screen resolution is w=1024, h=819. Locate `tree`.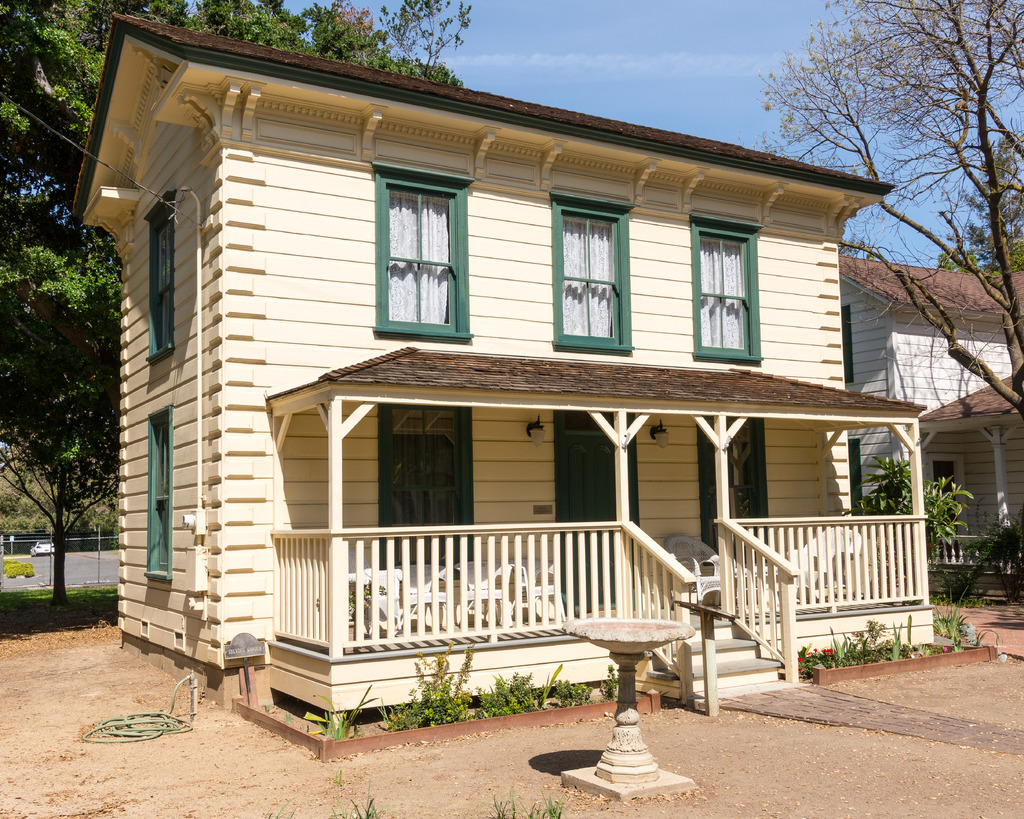
left=765, top=0, right=1023, bottom=417.
